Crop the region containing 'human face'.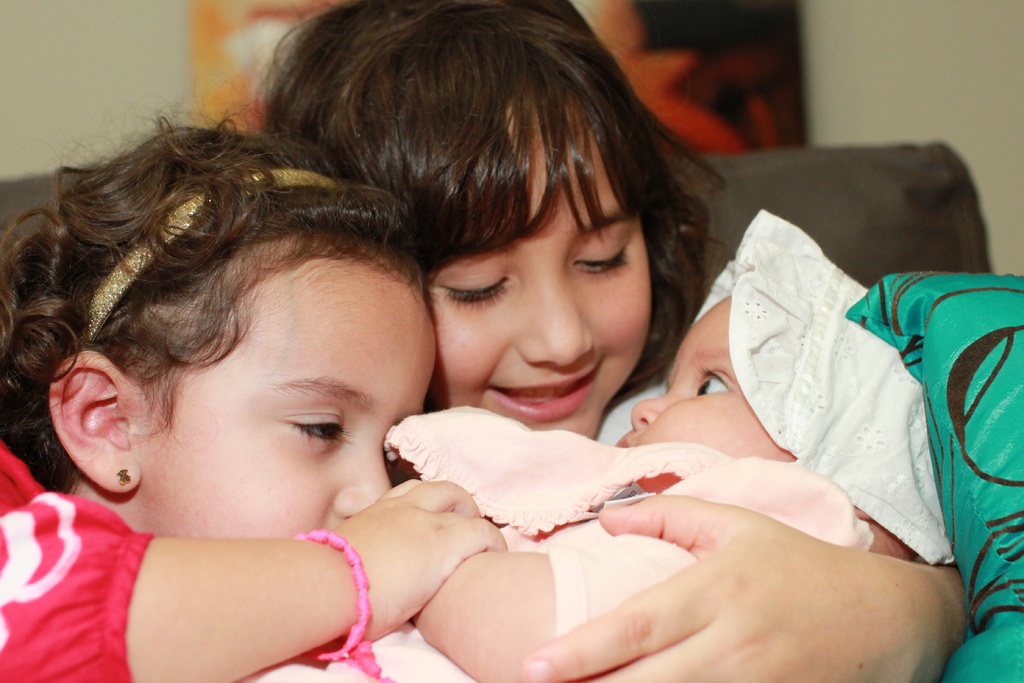
Crop region: <region>422, 88, 653, 436</region>.
